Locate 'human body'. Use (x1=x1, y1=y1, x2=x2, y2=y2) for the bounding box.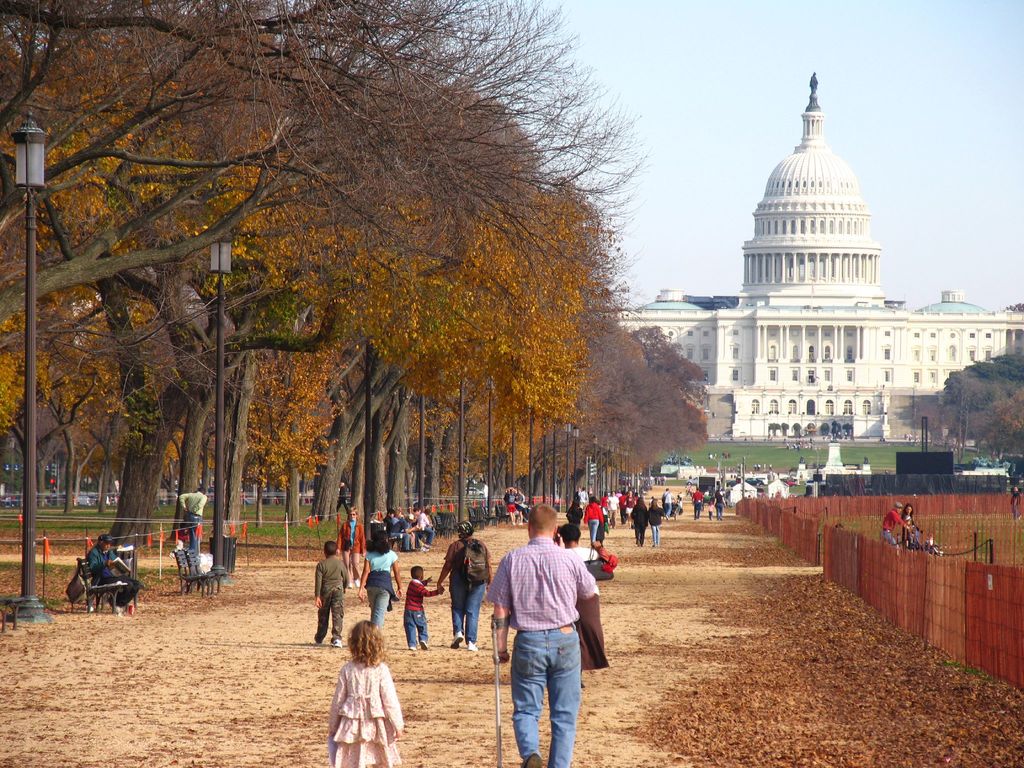
(x1=87, y1=543, x2=144, y2=617).
